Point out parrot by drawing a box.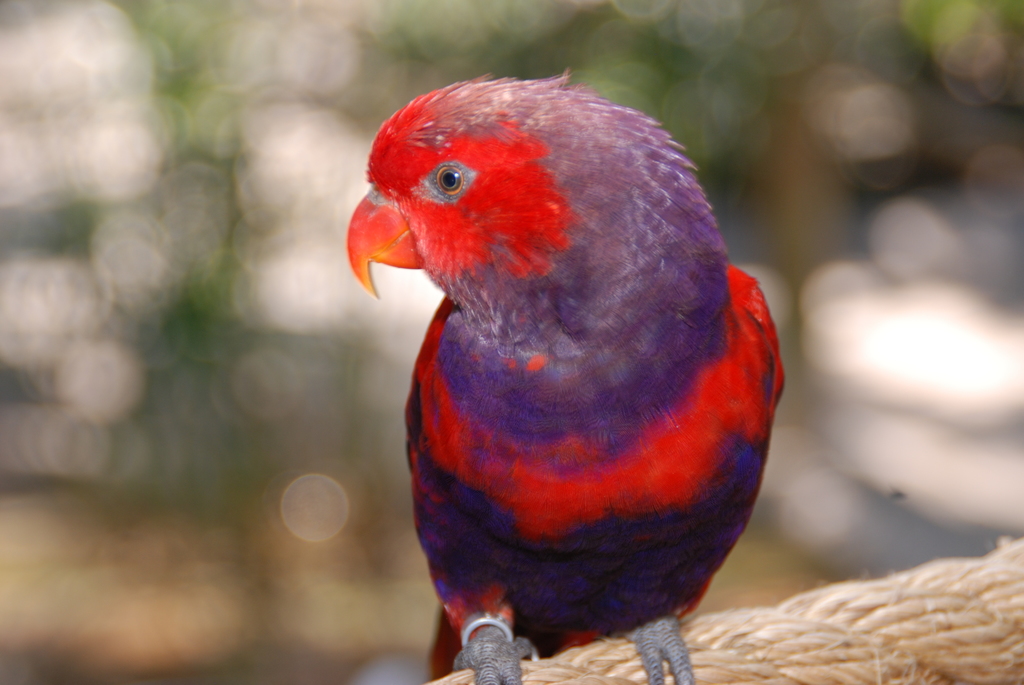
box(345, 73, 787, 684).
